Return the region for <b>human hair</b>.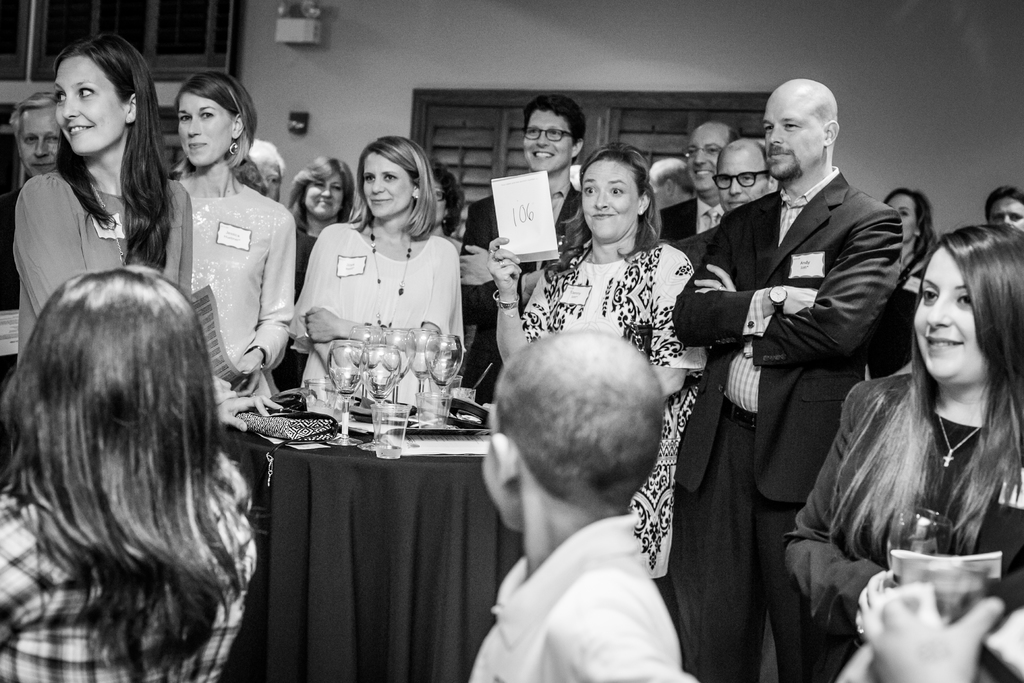
x1=714 y1=143 x2=774 y2=179.
